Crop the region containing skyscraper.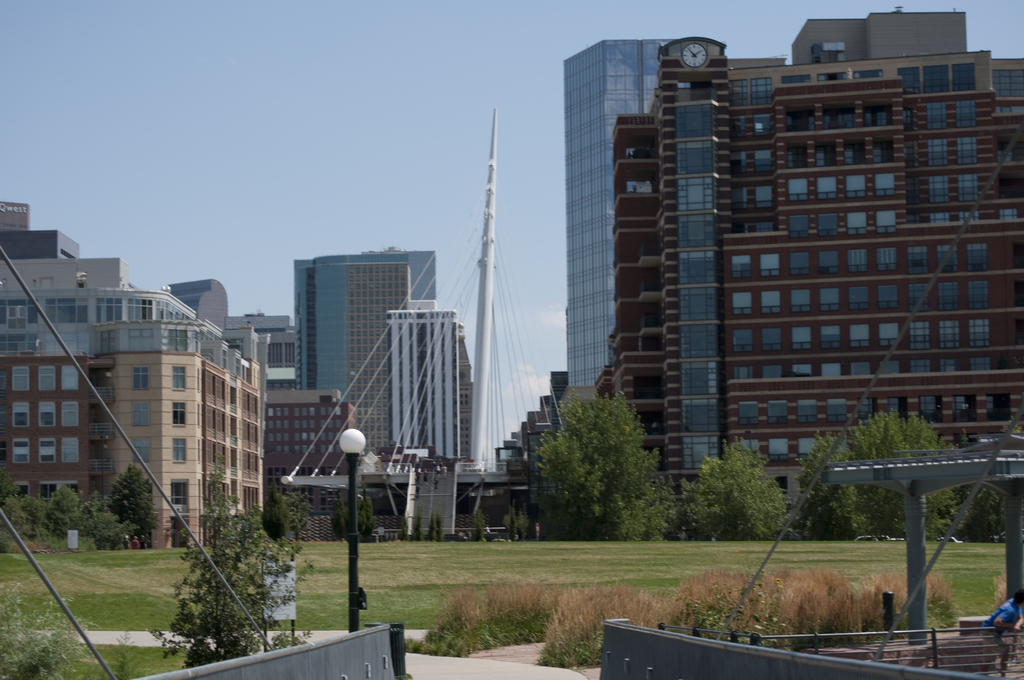
Crop region: region(290, 240, 443, 458).
